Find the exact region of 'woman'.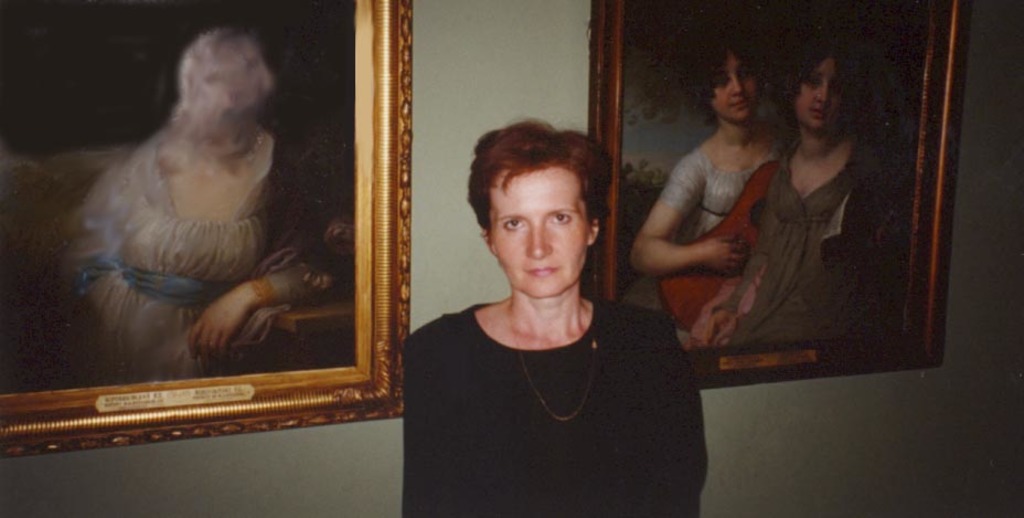
Exact region: (625, 29, 789, 275).
